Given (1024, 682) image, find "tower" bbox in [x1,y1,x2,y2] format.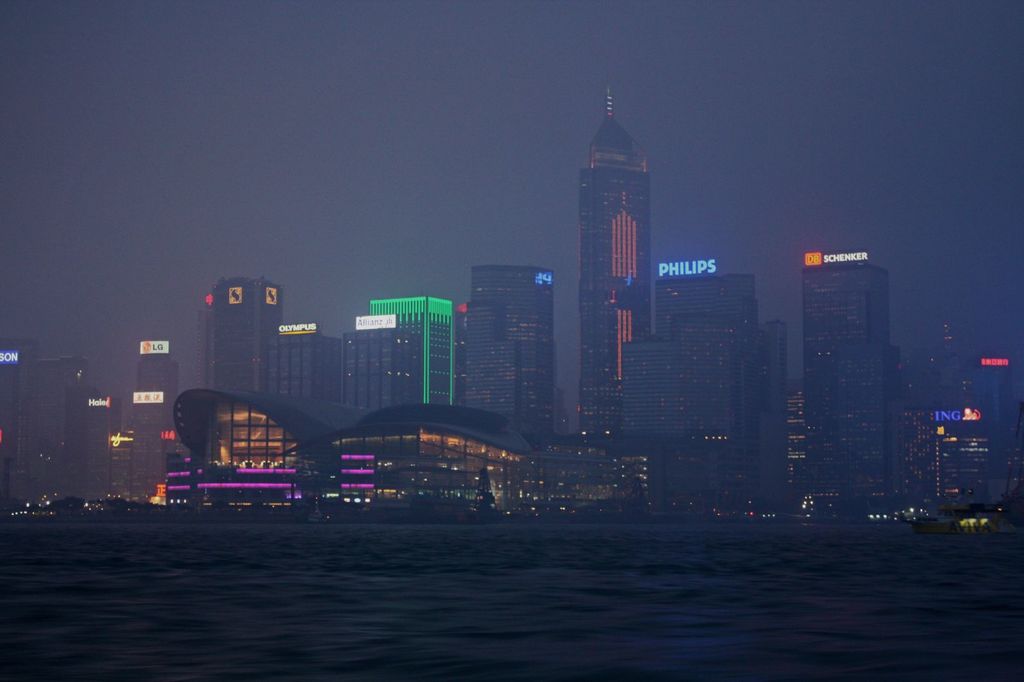
[577,90,651,436].
